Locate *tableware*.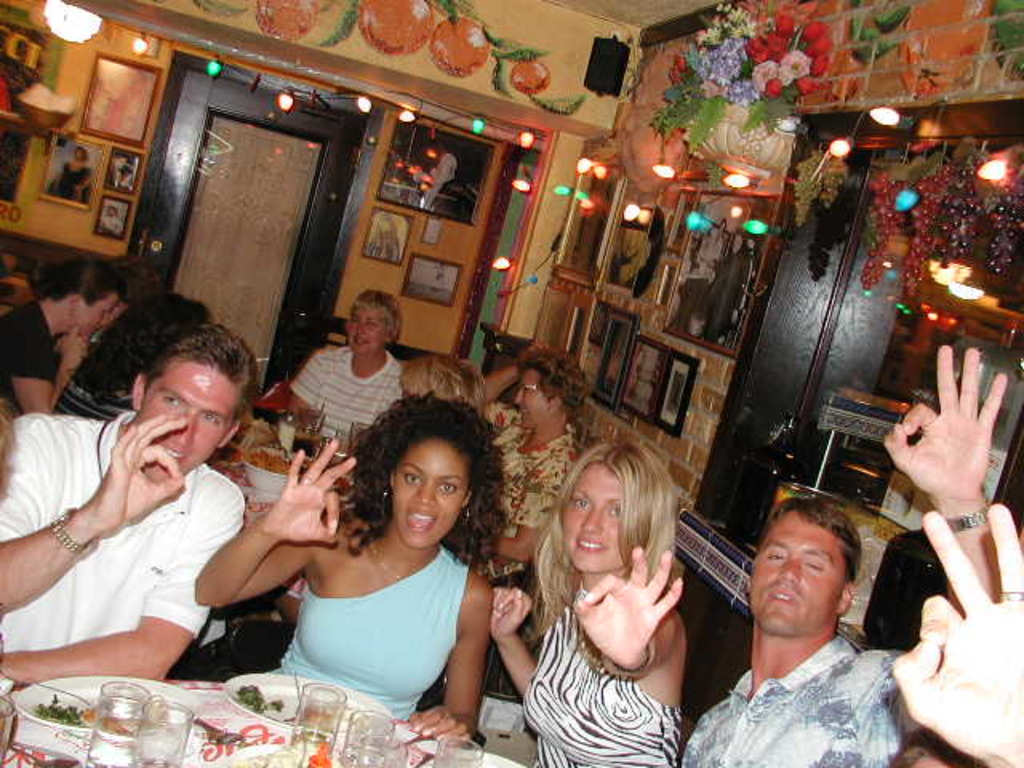
Bounding box: [x1=349, y1=709, x2=398, y2=766].
